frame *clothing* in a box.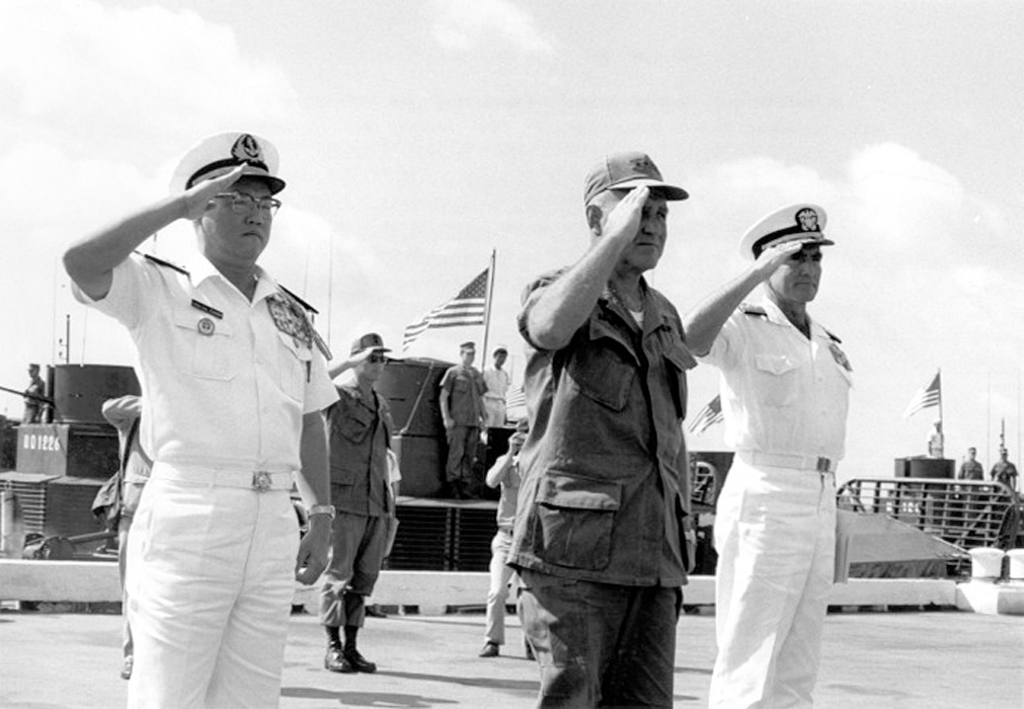
bbox=[484, 366, 511, 427].
